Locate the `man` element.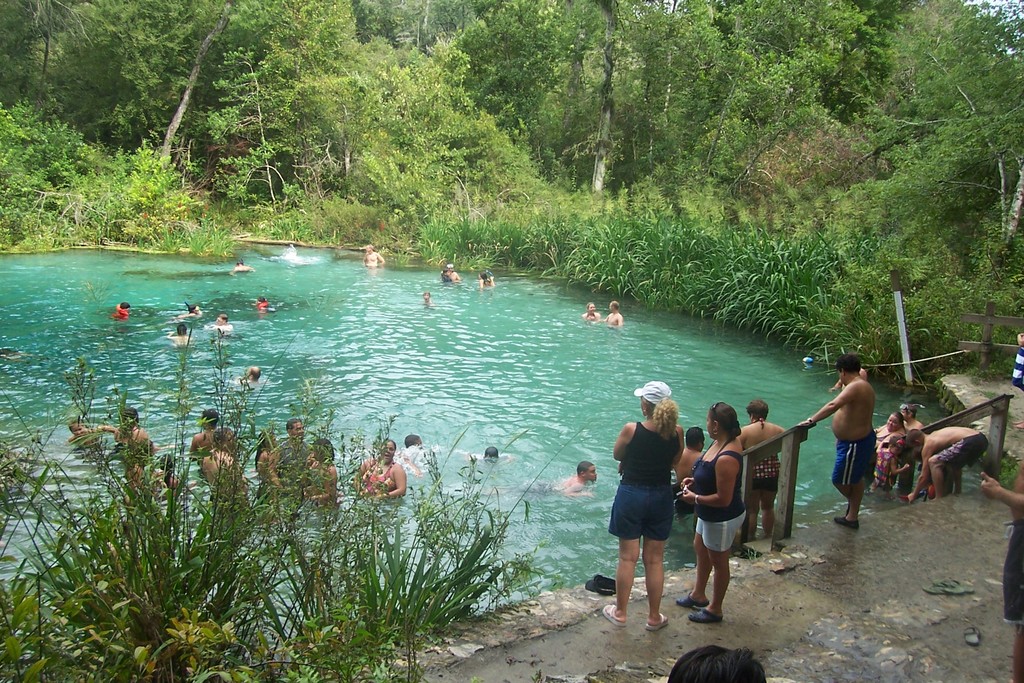
Element bbox: detection(822, 349, 897, 545).
